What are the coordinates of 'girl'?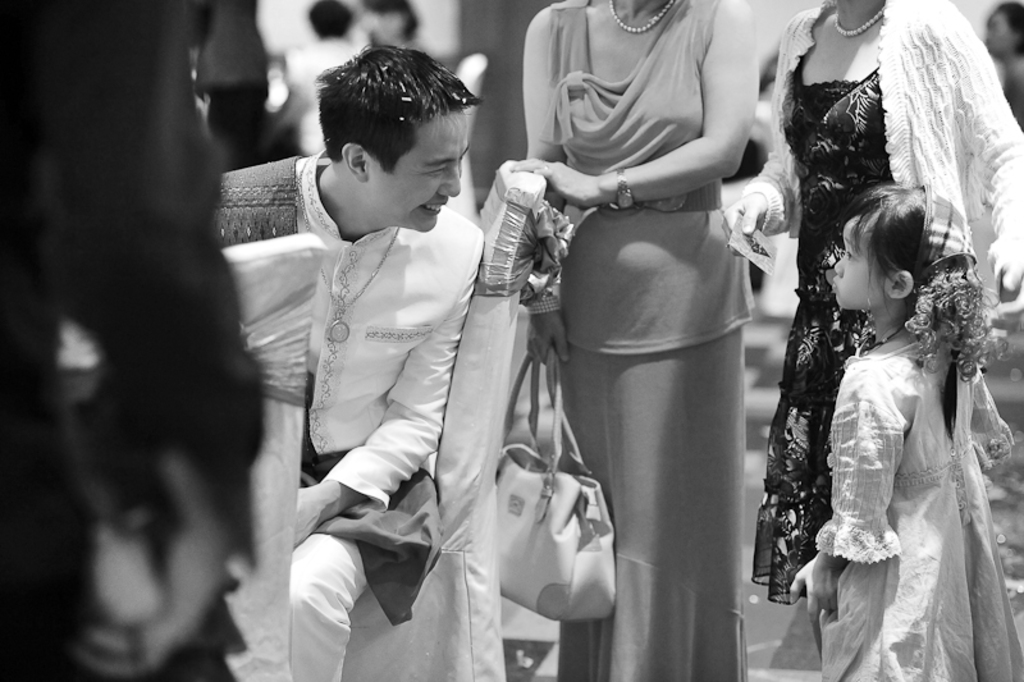
{"x1": 788, "y1": 182, "x2": 1023, "y2": 681}.
